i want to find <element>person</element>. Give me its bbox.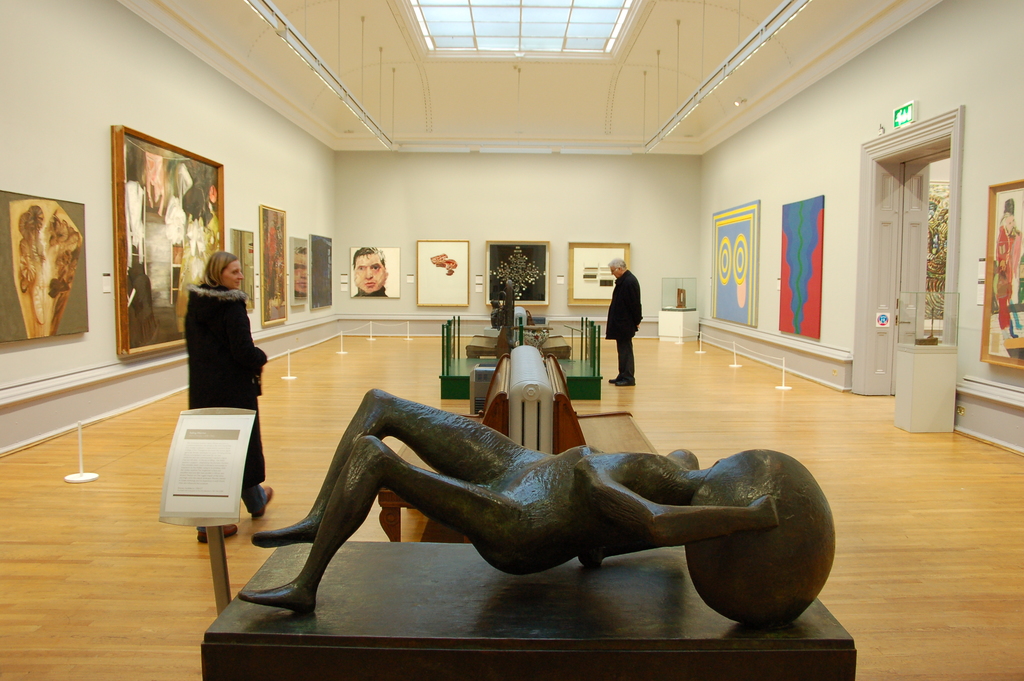
[353, 247, 387, 298].
